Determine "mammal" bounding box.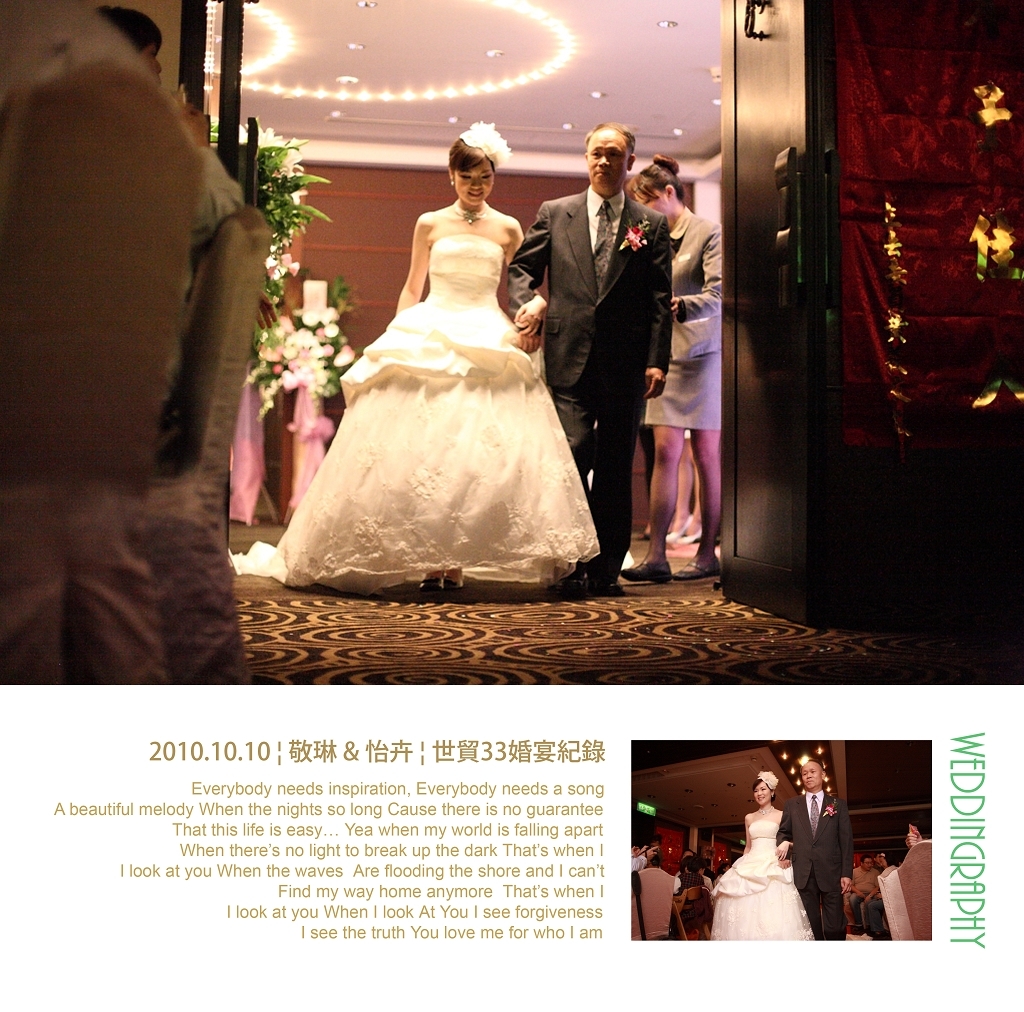
Determined: <bbox>505, 118, 673, 588</bbox>.
